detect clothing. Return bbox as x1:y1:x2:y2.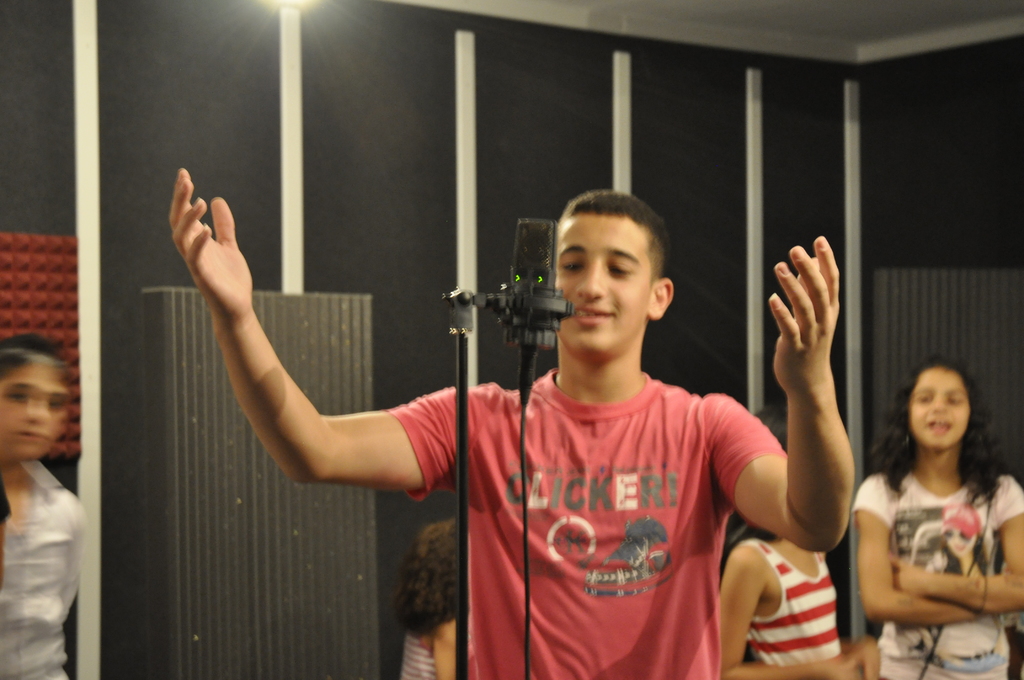
398:627:438:679.
